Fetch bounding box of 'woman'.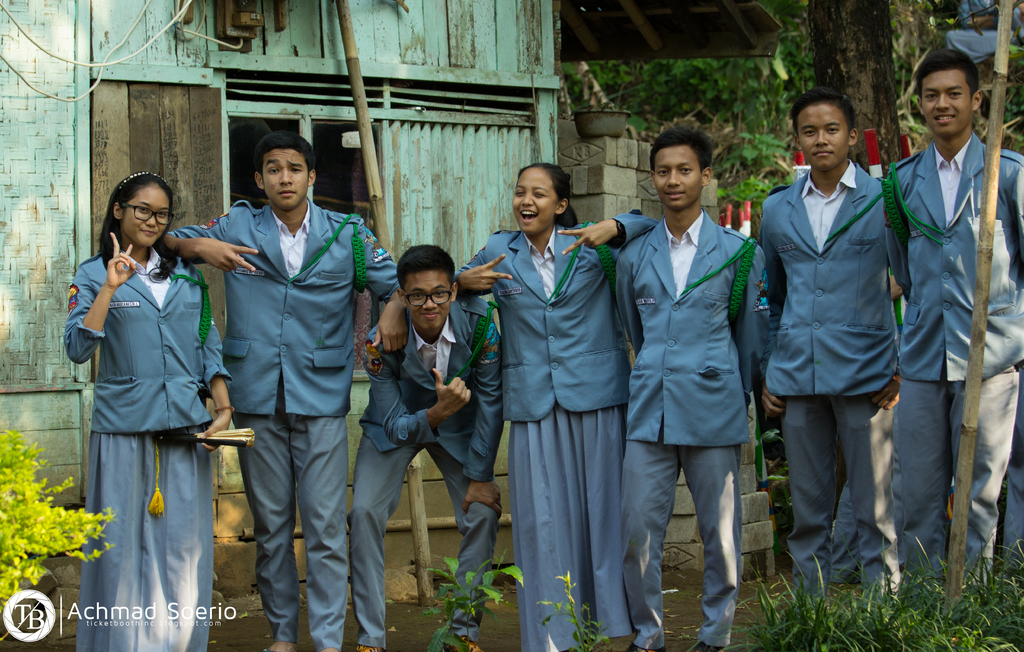
Bbox: <box>60,170,236,651</box>.
